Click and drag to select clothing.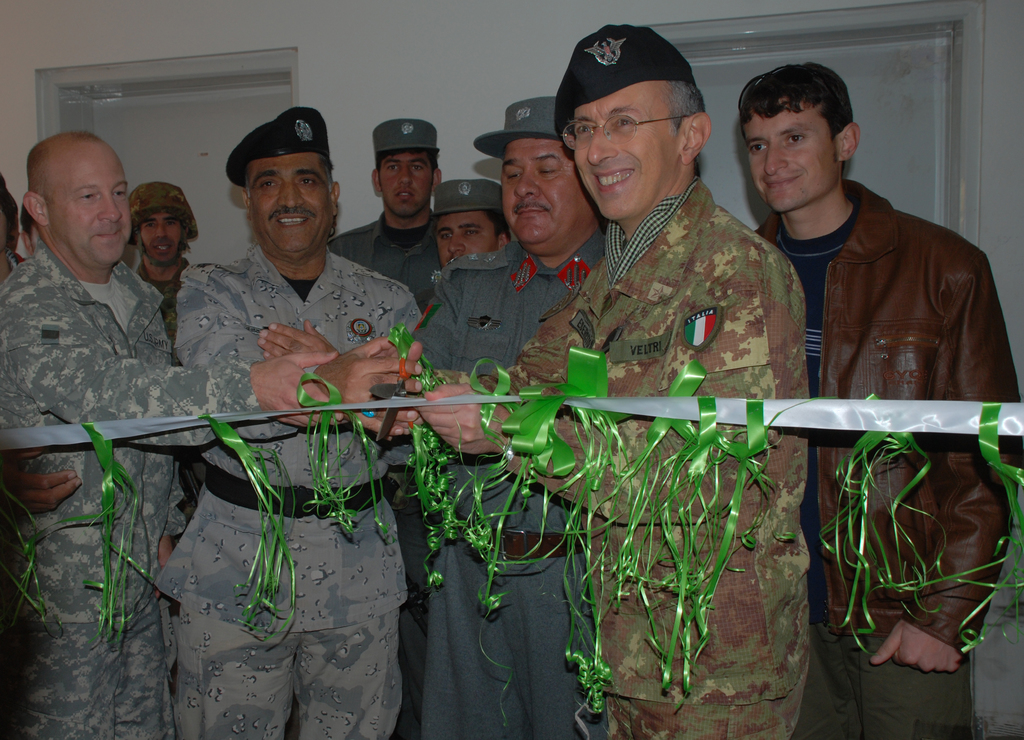
Selection: (left=397, top=219, right=626, bottom=736).
